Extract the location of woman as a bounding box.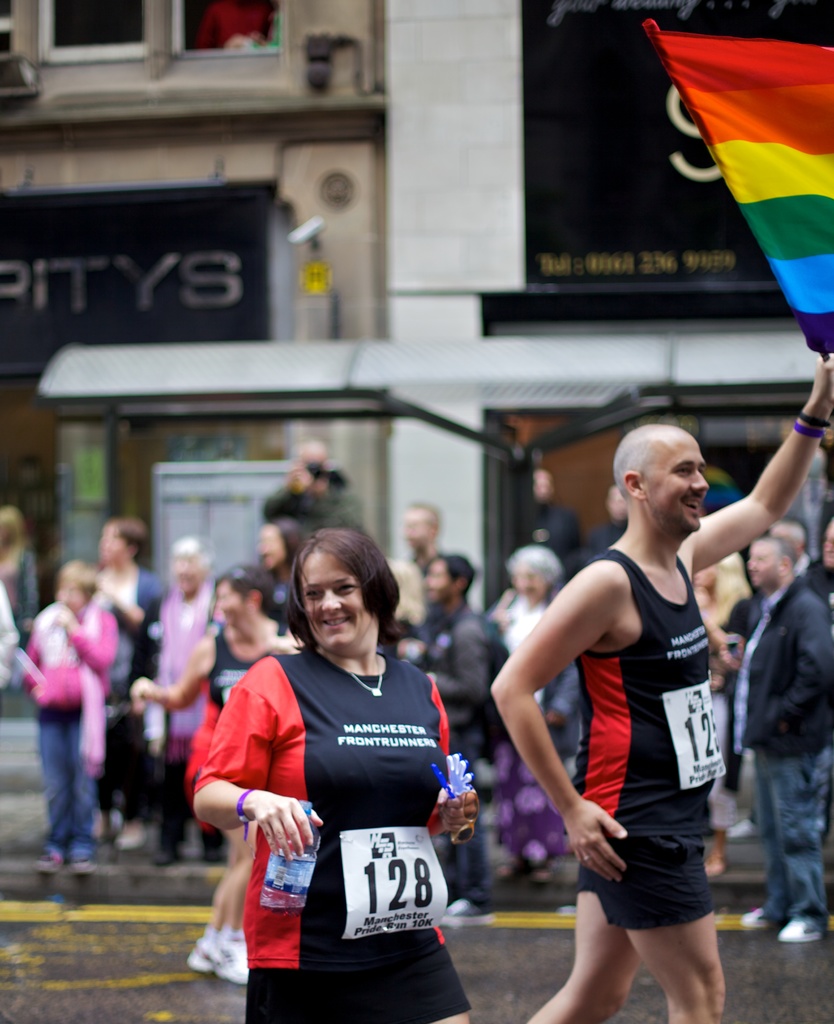
BBox(254, 514, 323, 626).
